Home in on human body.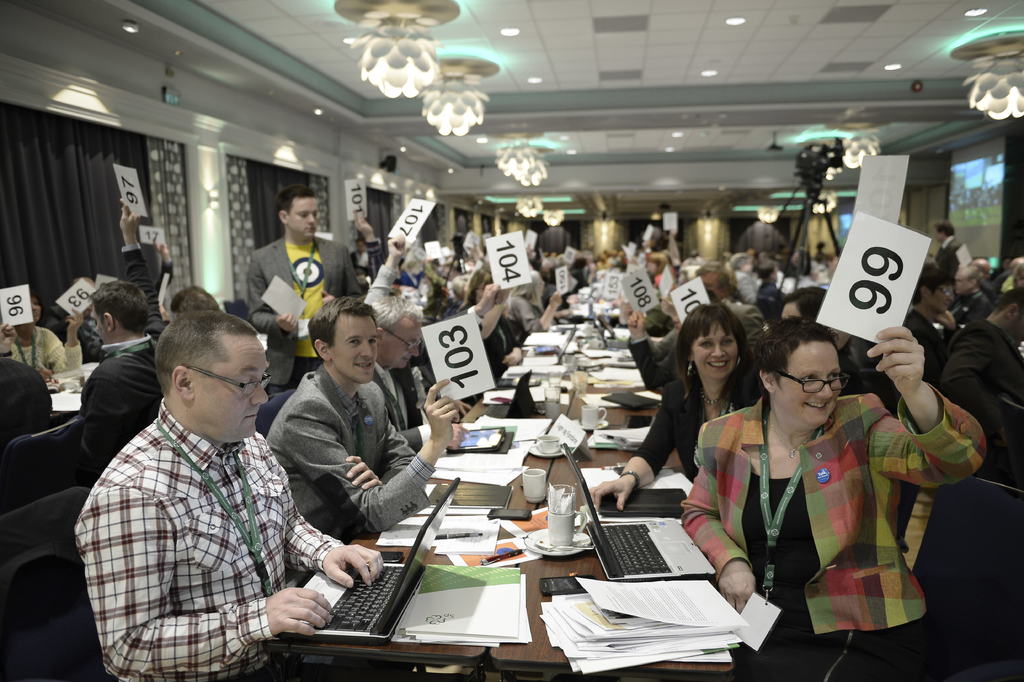
Homed in at <region>245, 180, 351, 397</region>.
